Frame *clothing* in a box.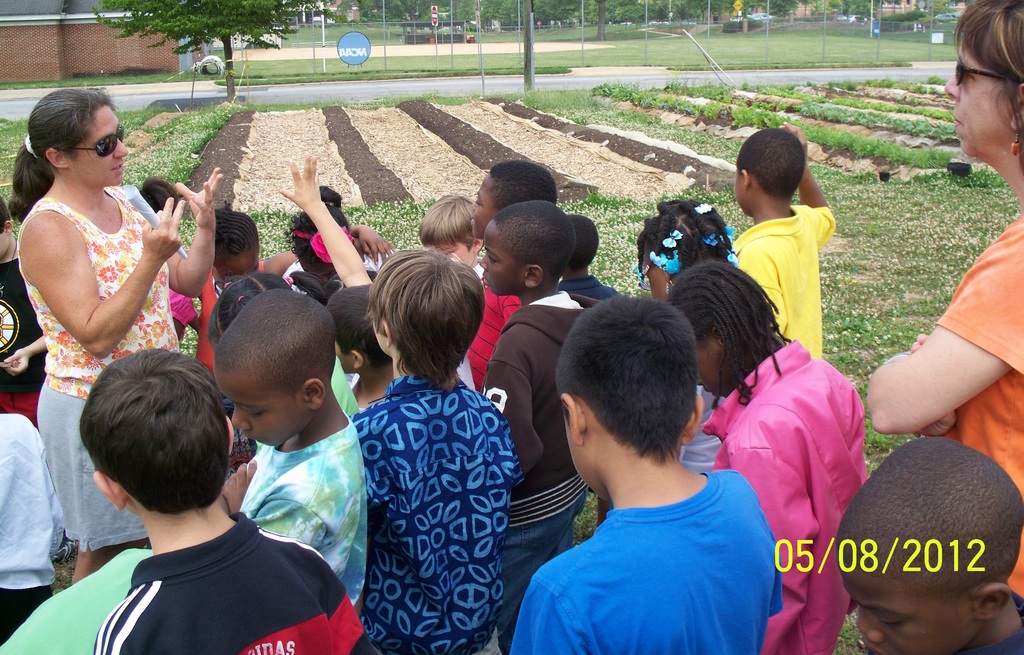
pyautogui.locateOnScreen(75, 507, 372, 654).
